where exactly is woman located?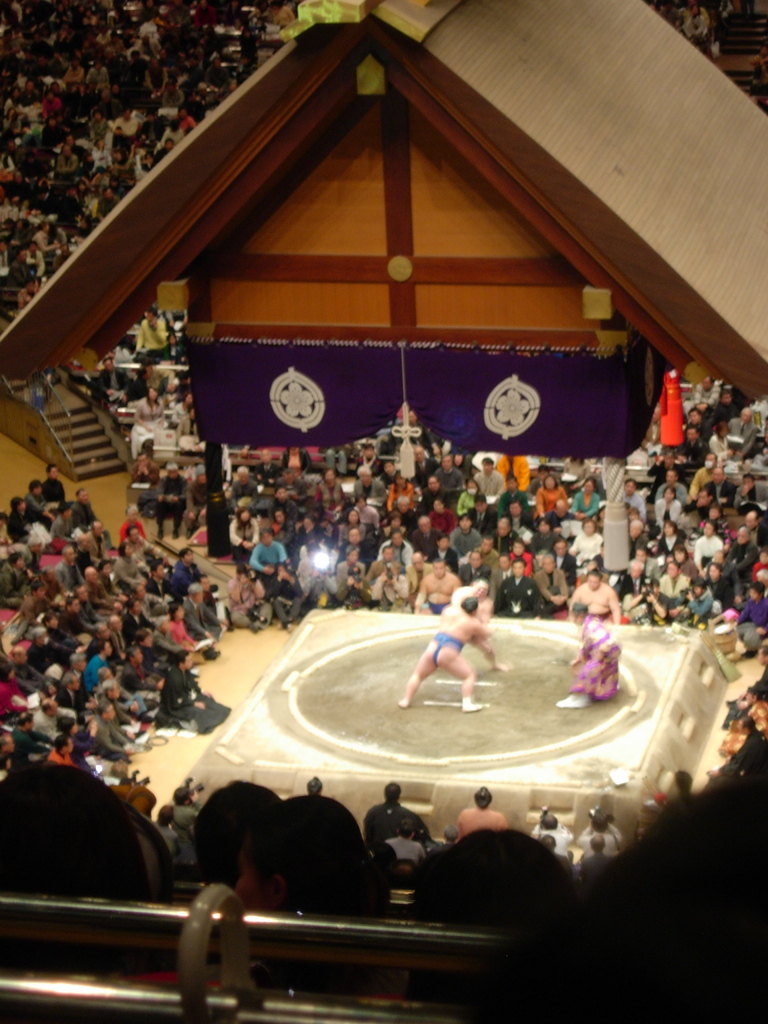
Its bounding box is 651/484/679/527.
